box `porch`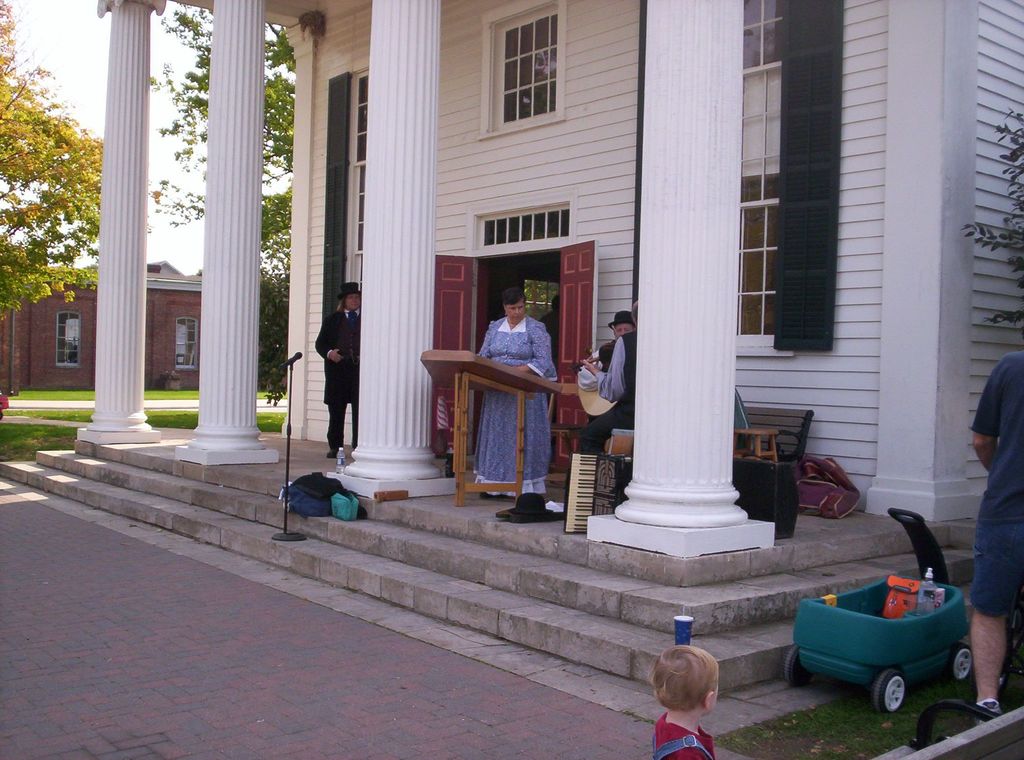
crop(1, 438, 955, 695)
